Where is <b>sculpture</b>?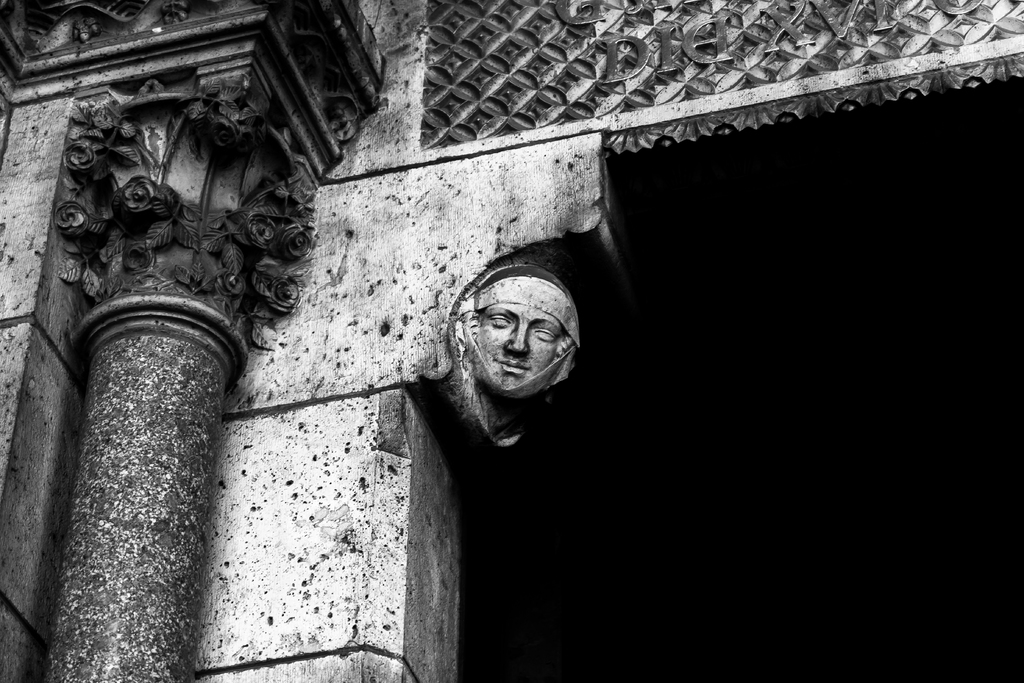
(442, 253, 584, 449).
